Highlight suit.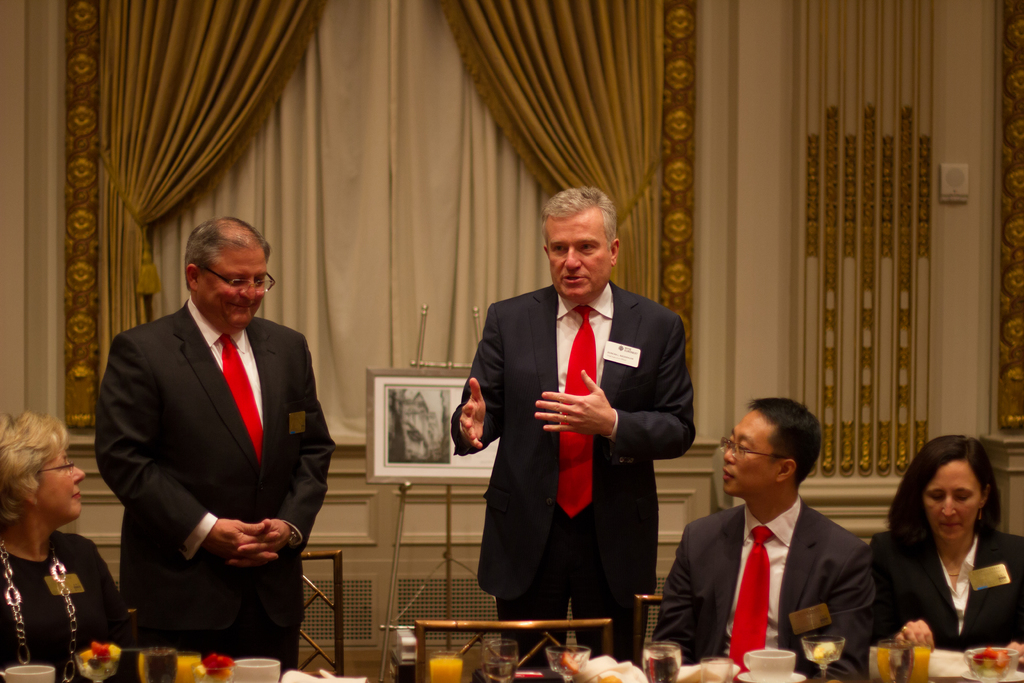
Highlighted region: select_region(104, 210, 328, 680).
